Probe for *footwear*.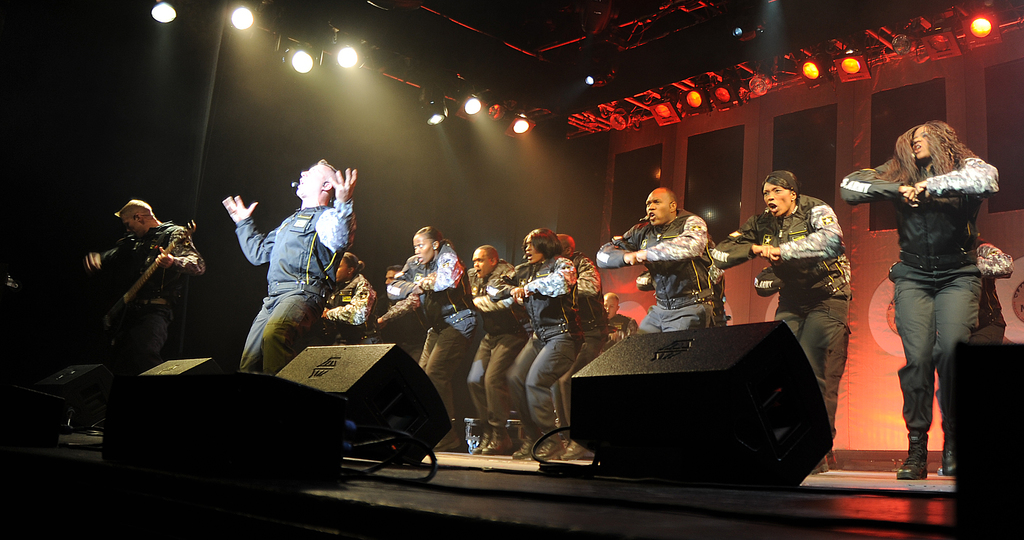
Probe result: rect(514, 430, 538, 460).
